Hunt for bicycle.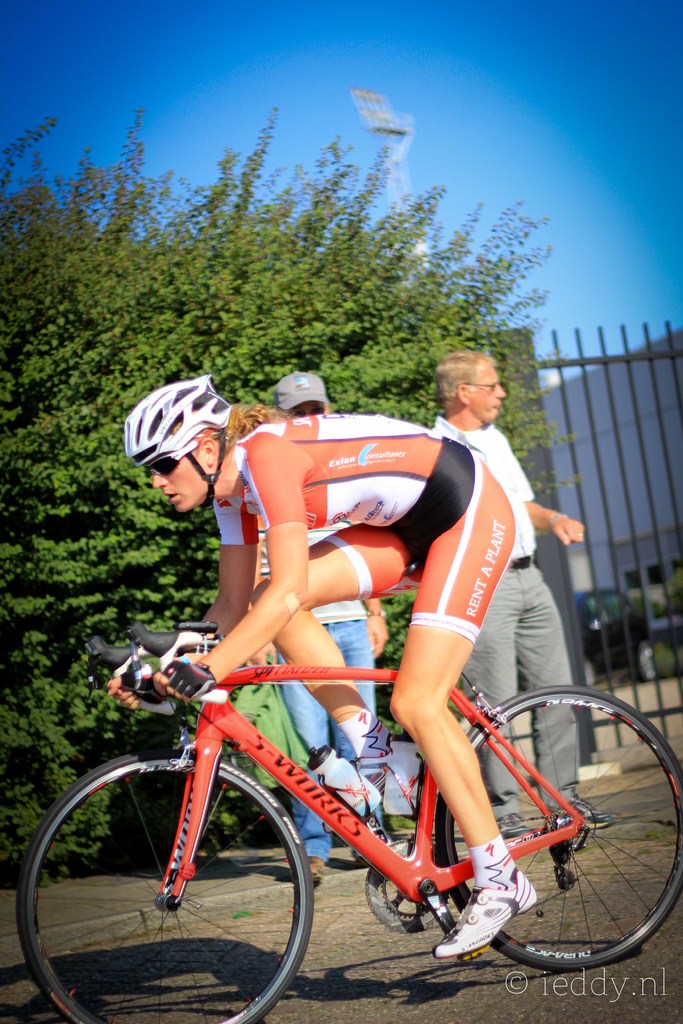
Hunted down at (15, 585, 668, 1008).
